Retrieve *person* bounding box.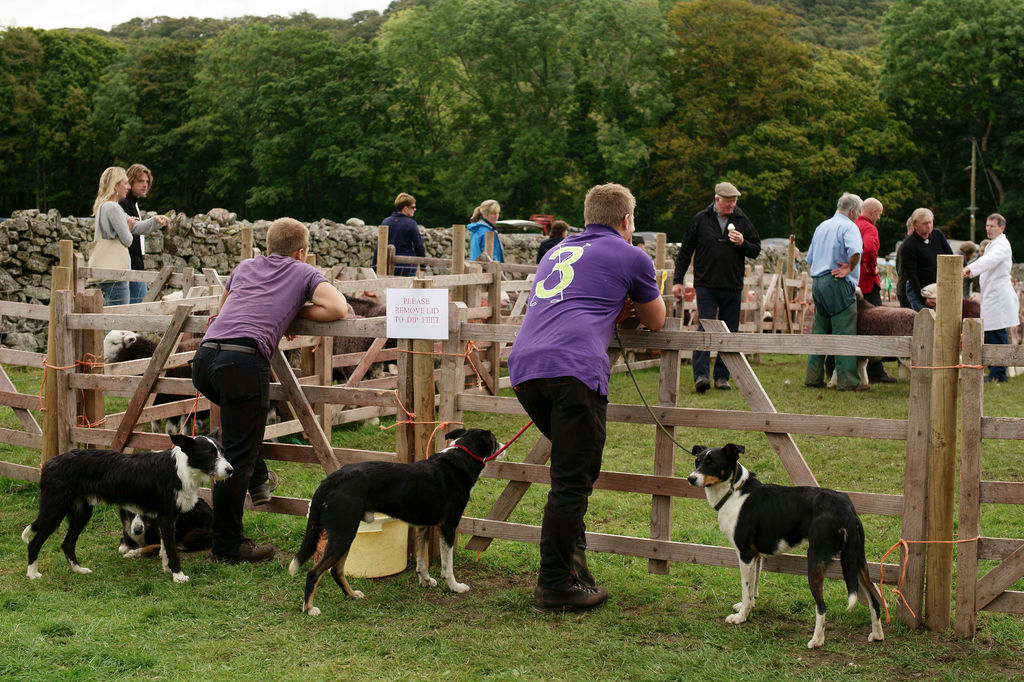
Bounding box: pyautogui.locateOnScreen(810, 189, 876, 392).
